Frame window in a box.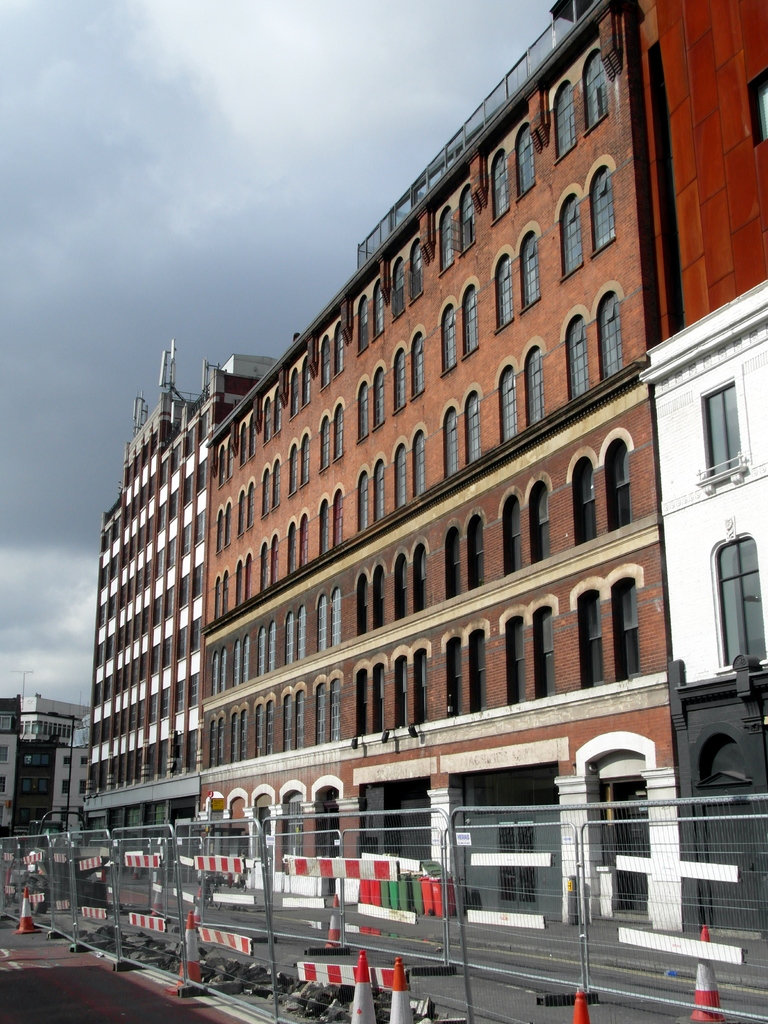
bbox=[241, 705, 248, 760].
